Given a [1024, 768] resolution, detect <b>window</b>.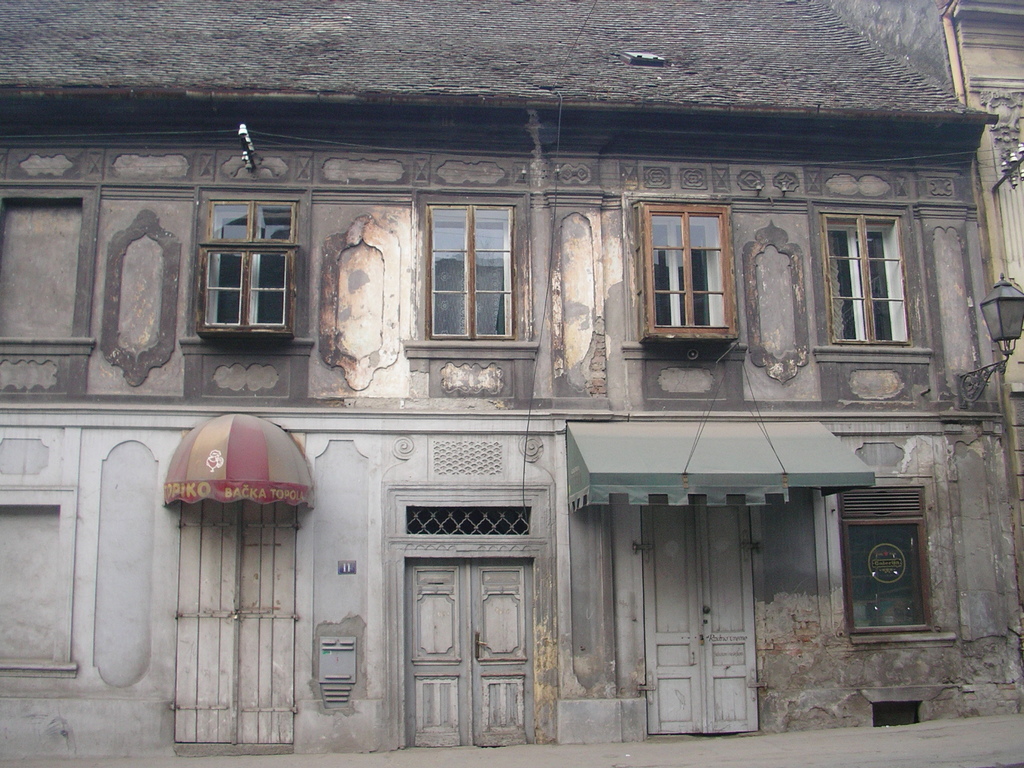
839 488 945 638.
